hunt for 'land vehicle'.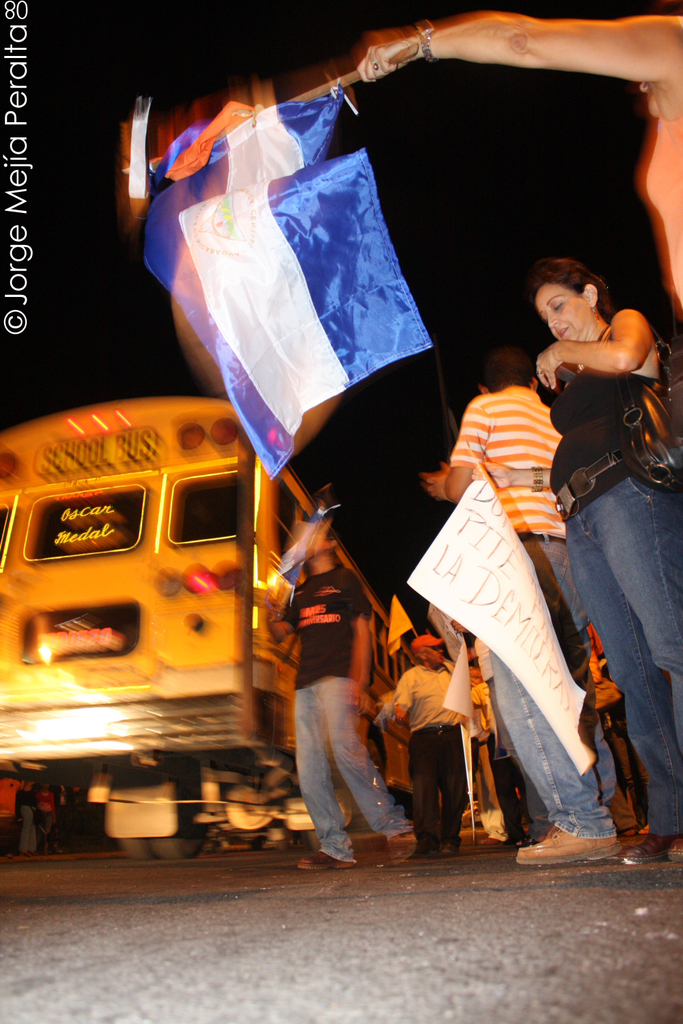
Hunted down at {"left": 0, "top": 399, "right": 416, "bottom": 857}.
